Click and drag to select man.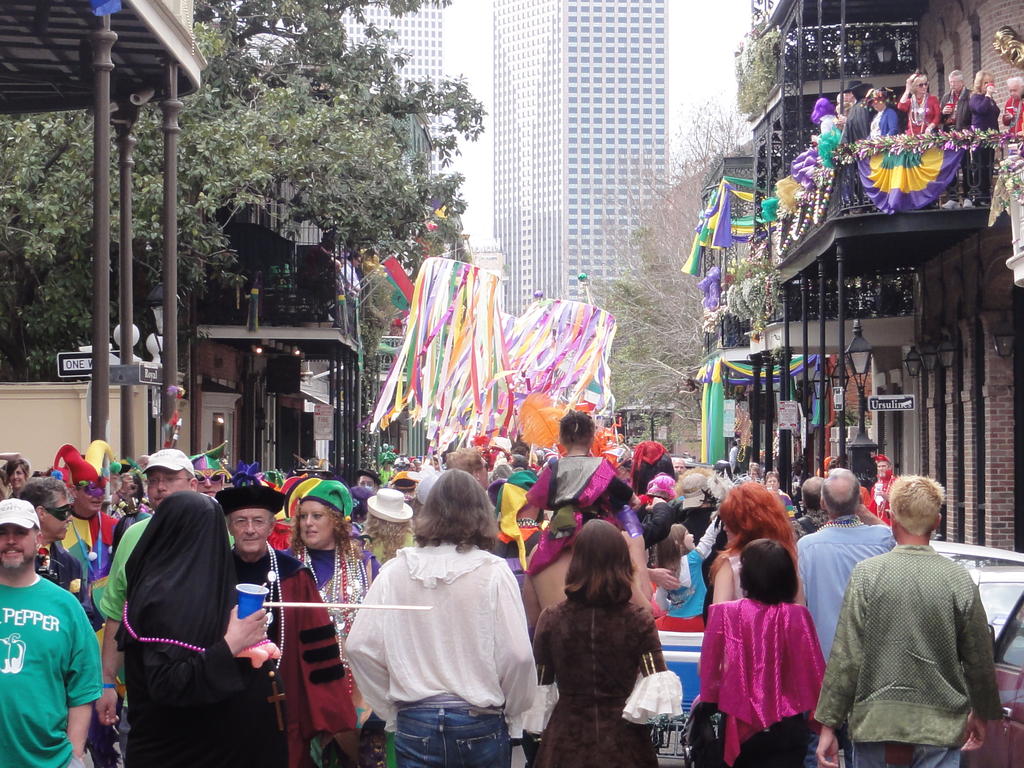
Selection: [5, 471, 94, 614].
